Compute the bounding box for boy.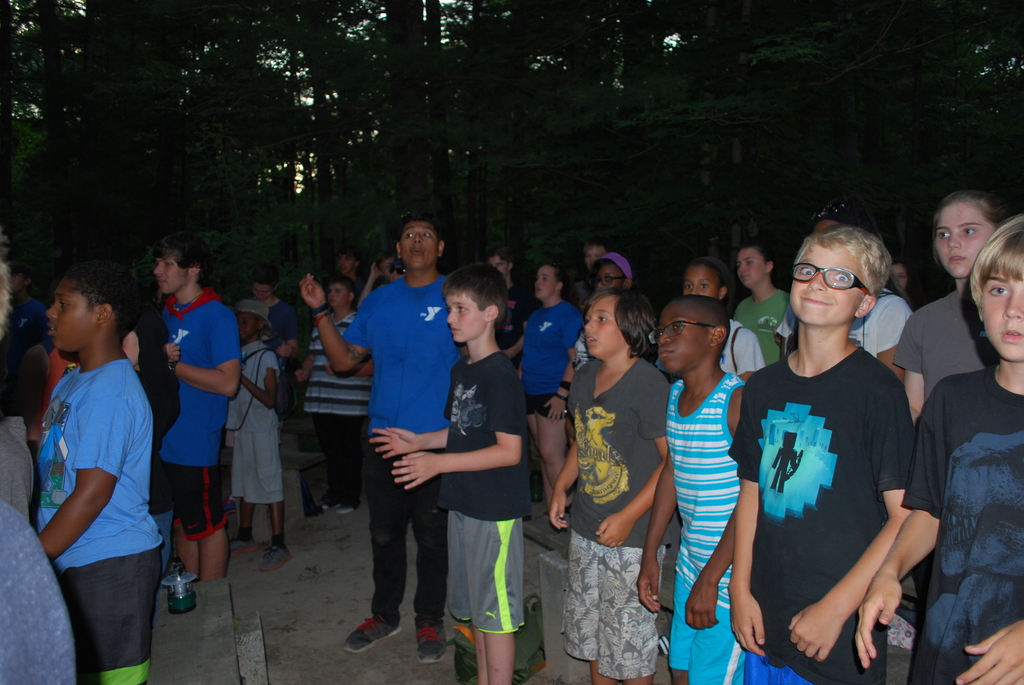
detection(26, 214, 173, 647).
